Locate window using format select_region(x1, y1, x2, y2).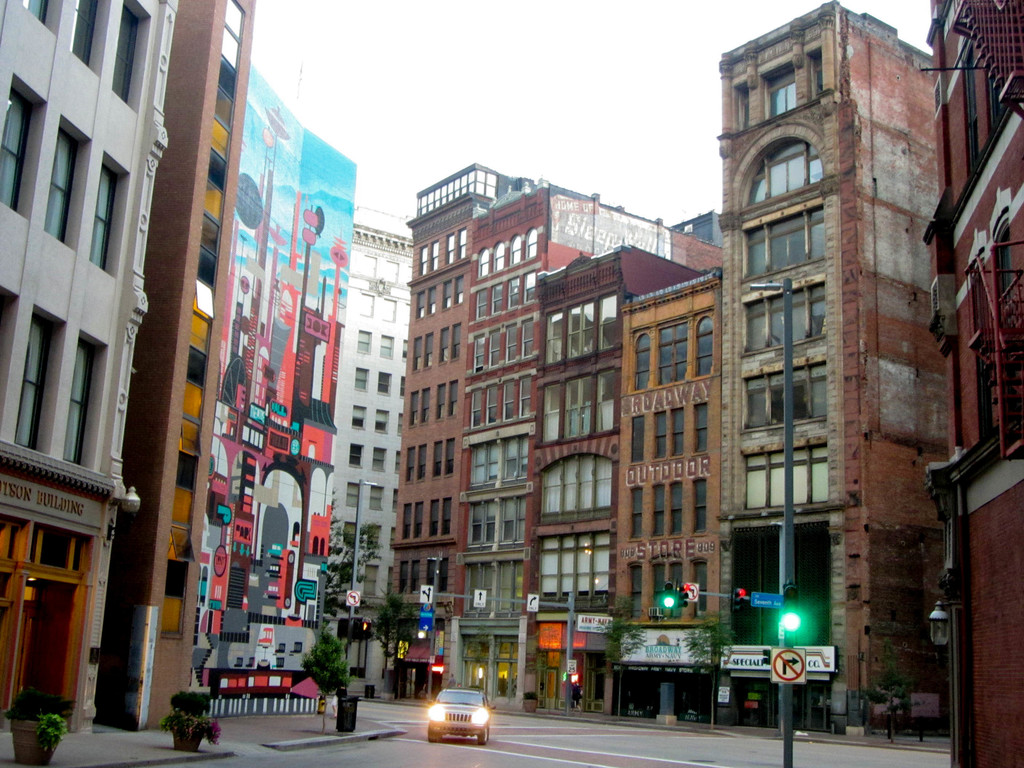
select_region(457, 560, 525, 620).
